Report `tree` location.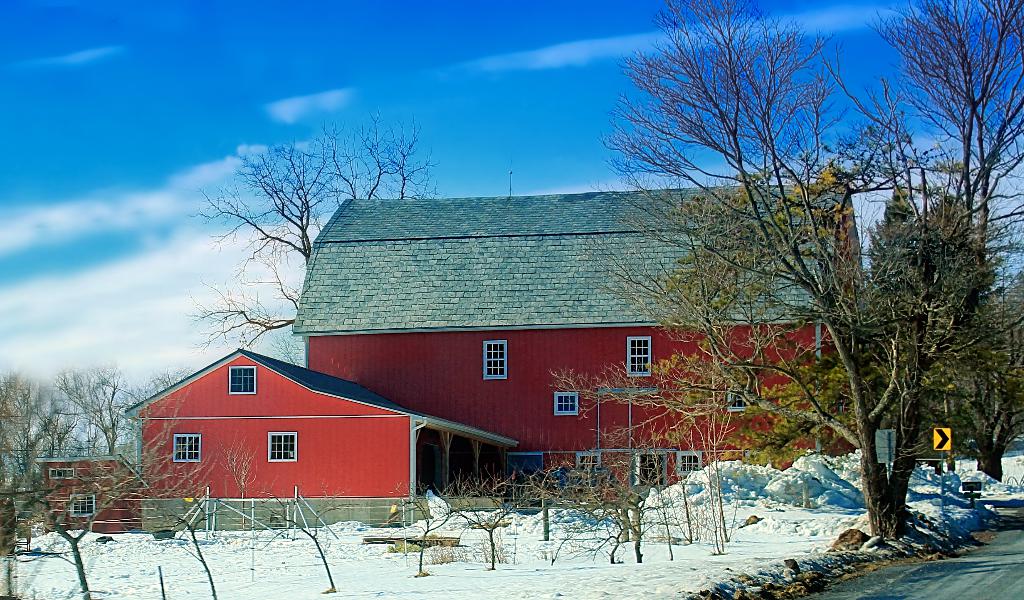
Report: <bbox>52, 366, 131, 460</bbox>.
